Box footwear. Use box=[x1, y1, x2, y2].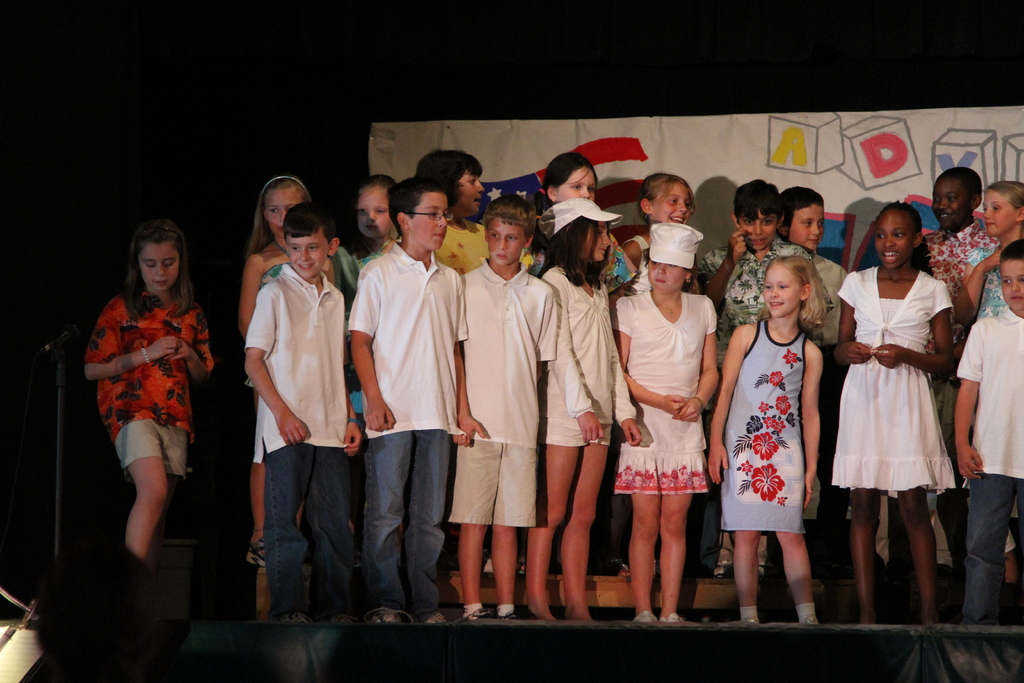
box=[372, 607, 413, 624].
